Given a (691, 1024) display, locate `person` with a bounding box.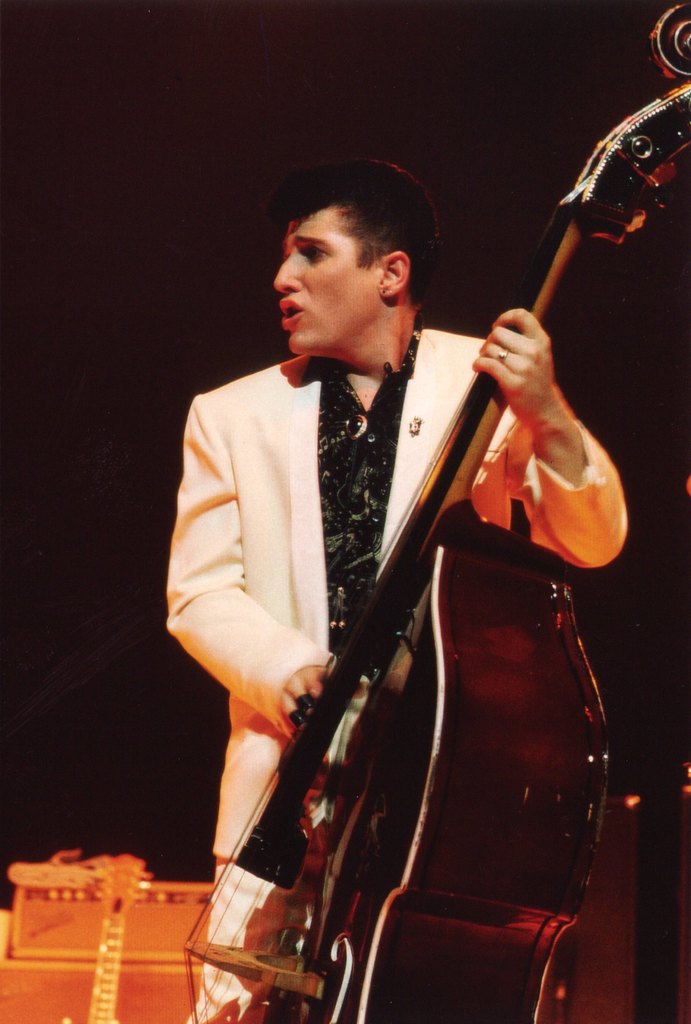
Located: [x1=225, y1=145, x2=579, y2=982].
